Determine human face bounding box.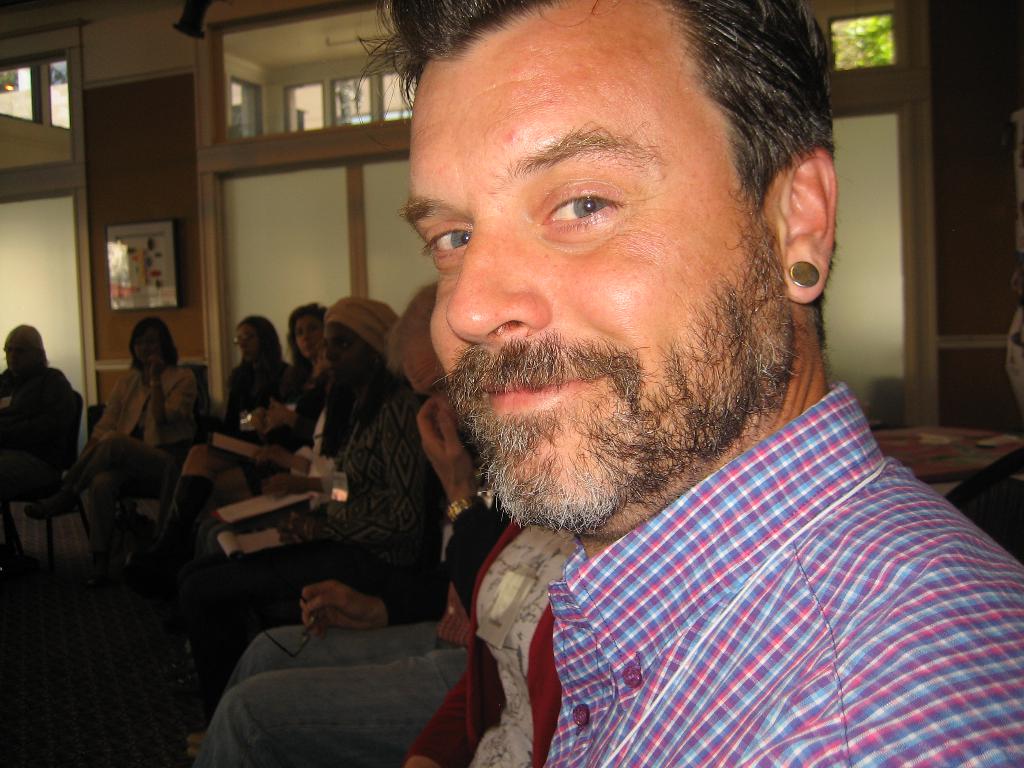
Determined: [x1=130, y1=326, x2=159, y2=362].
